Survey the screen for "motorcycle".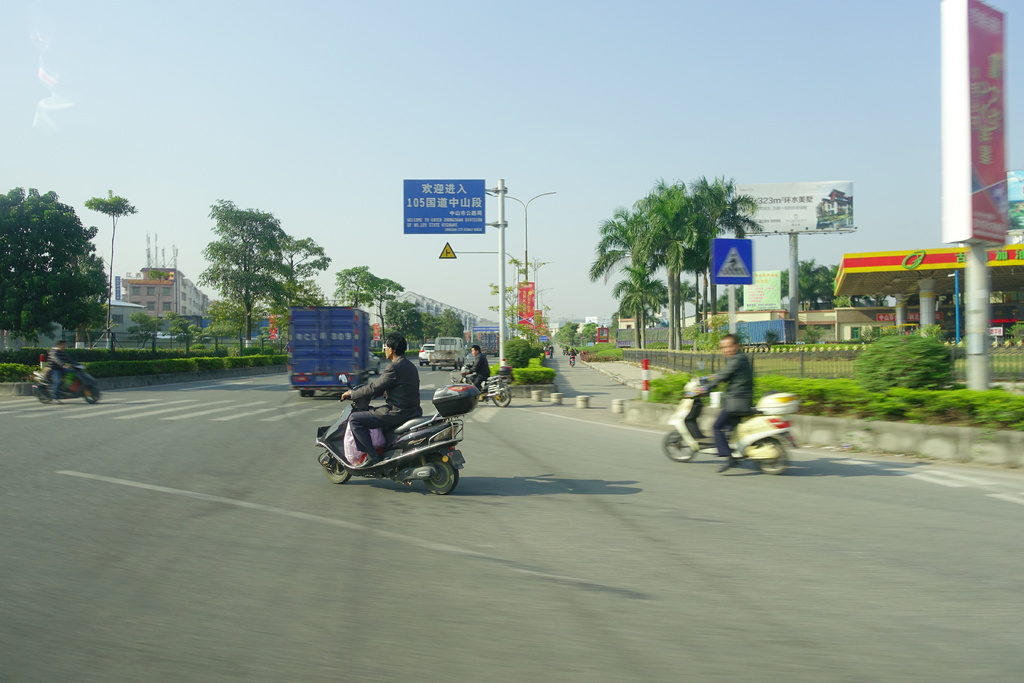
Survey found: BBox(657, 375, 796, 474).
